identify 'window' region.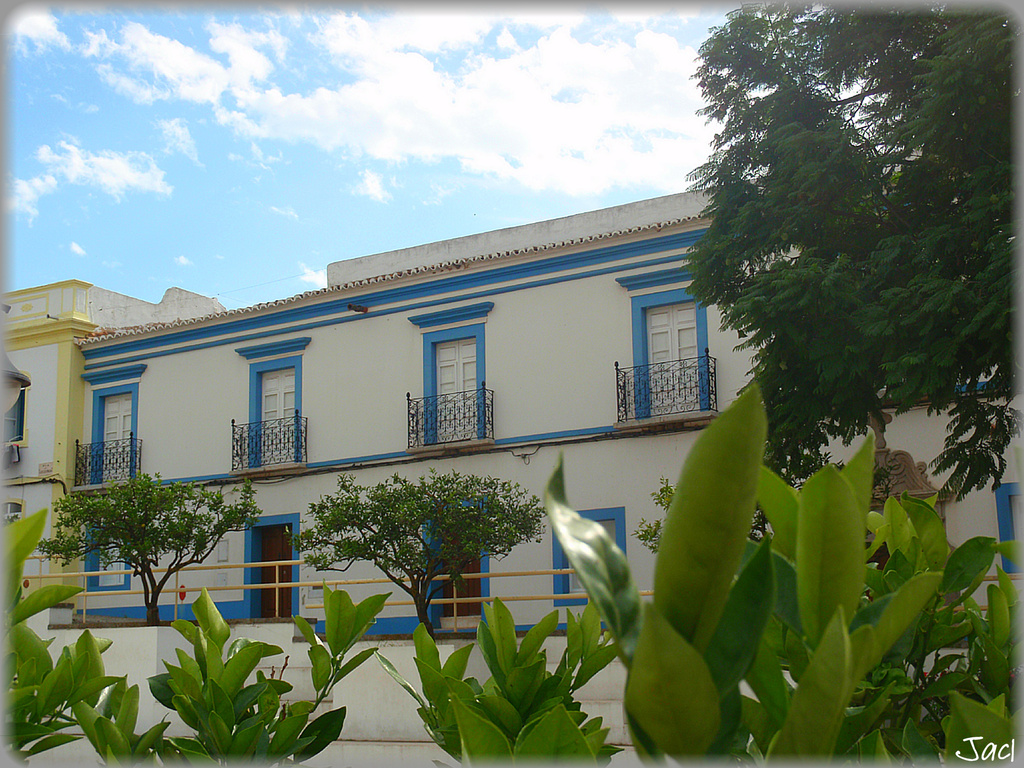
Region: region(546, 513, 630, 606).
